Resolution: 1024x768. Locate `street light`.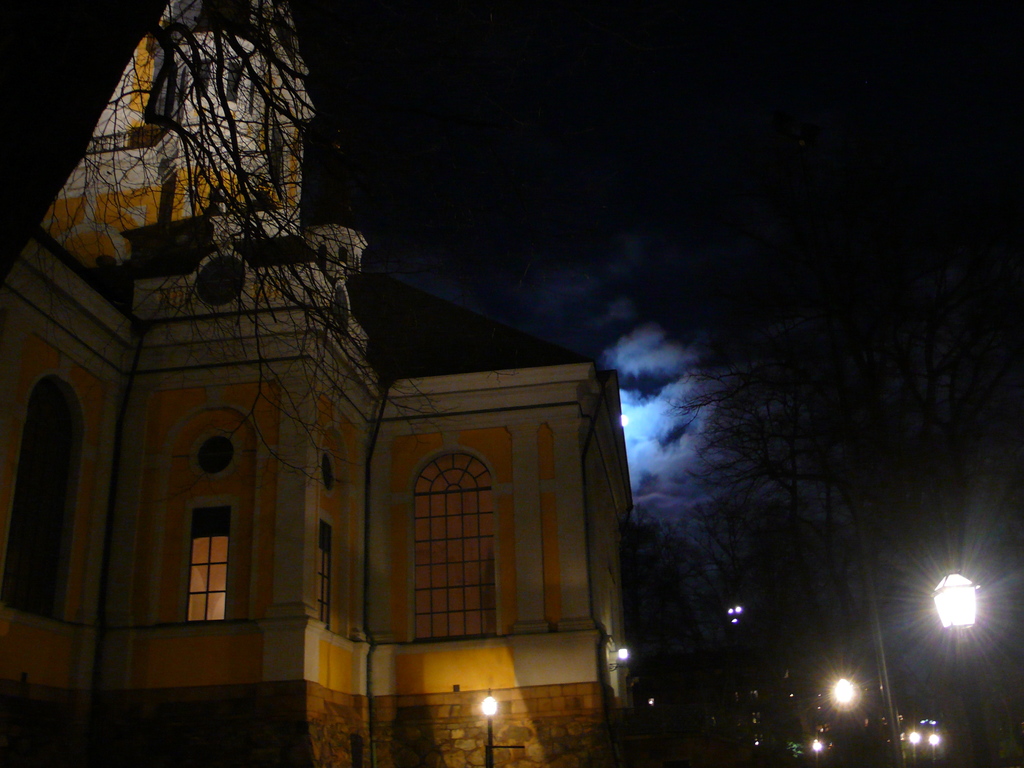
(475, 685, 499, 767).
